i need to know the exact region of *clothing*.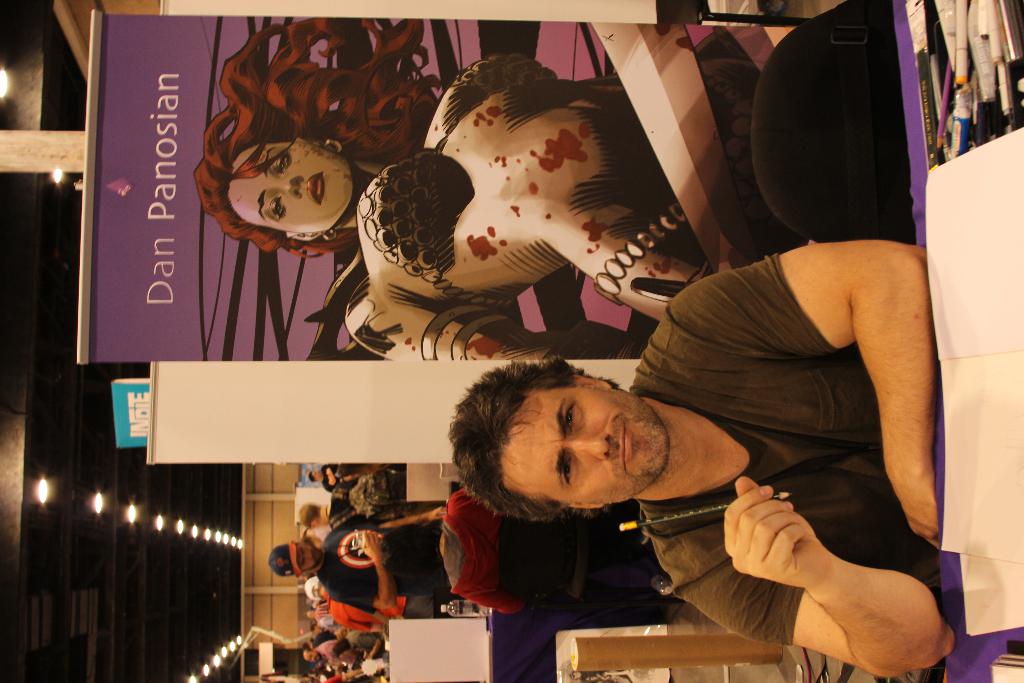
Region: box=[348, 631, 385, 654].
